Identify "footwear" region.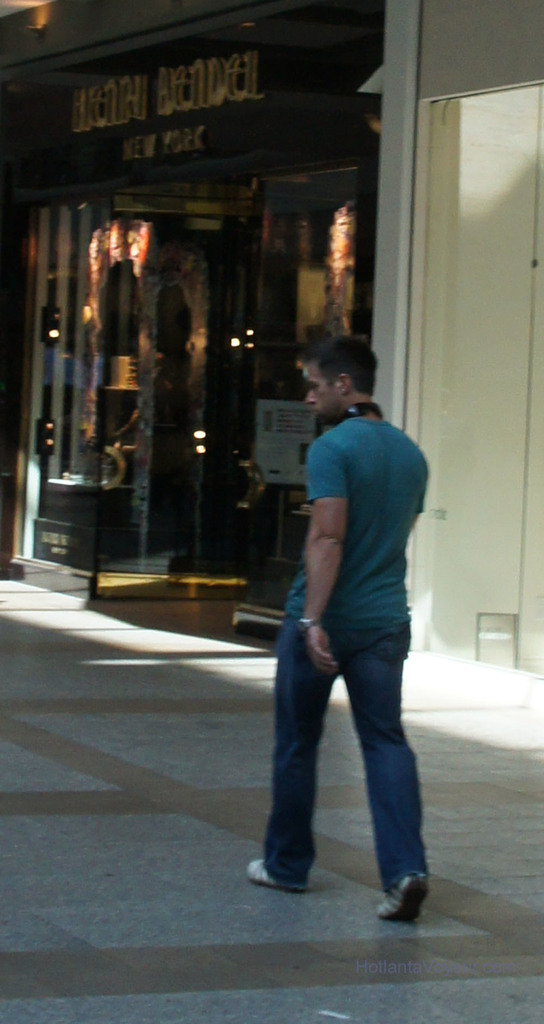
Region: rect(372, 866, 431, 927).
